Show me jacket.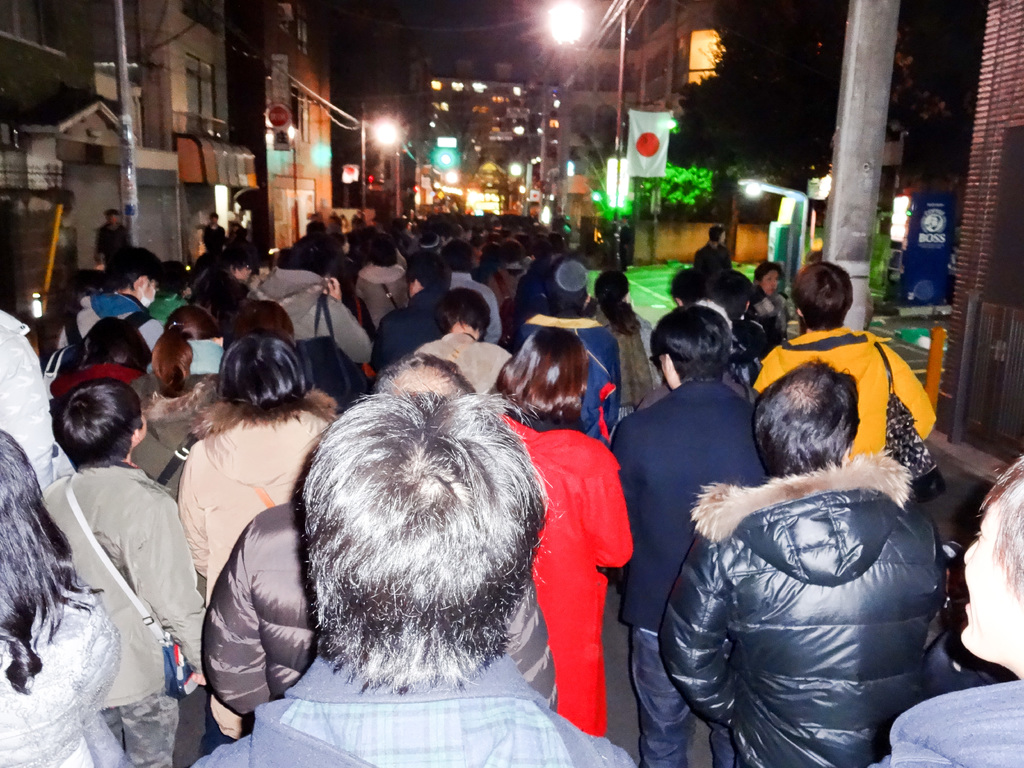
jacket is here: bbox=(761, 330, 938, 463).
